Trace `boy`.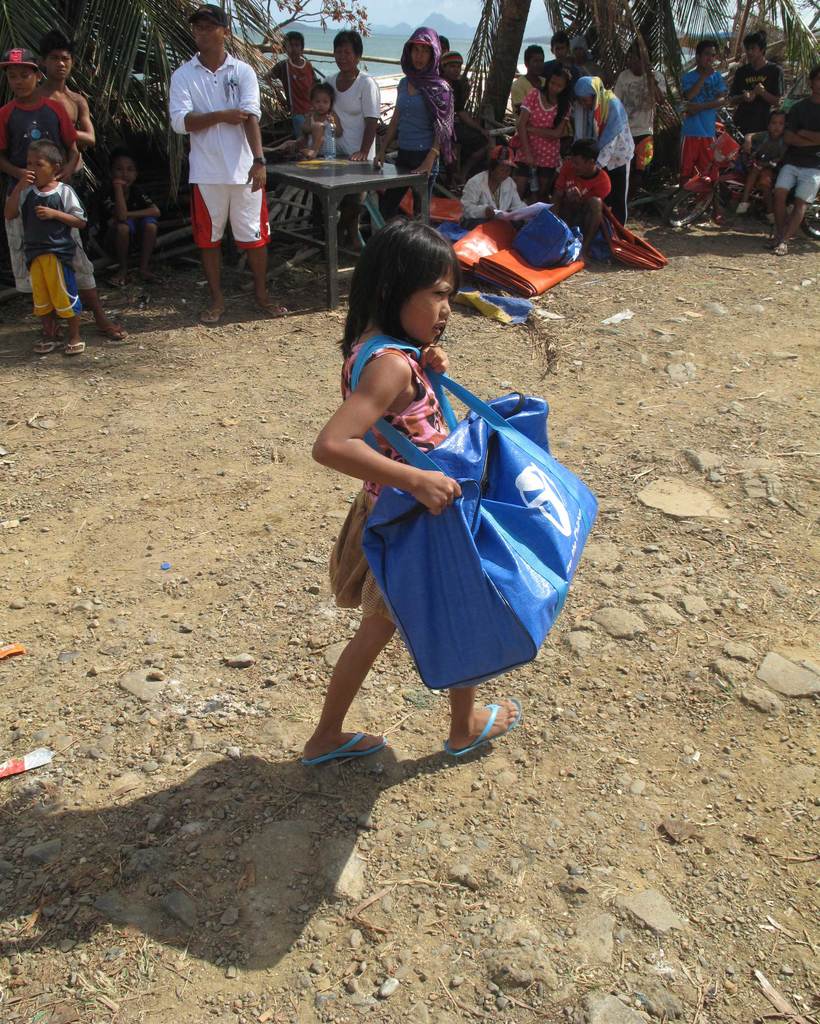
Traced to <bbox>506, 36, 555, 113</bbox>.
